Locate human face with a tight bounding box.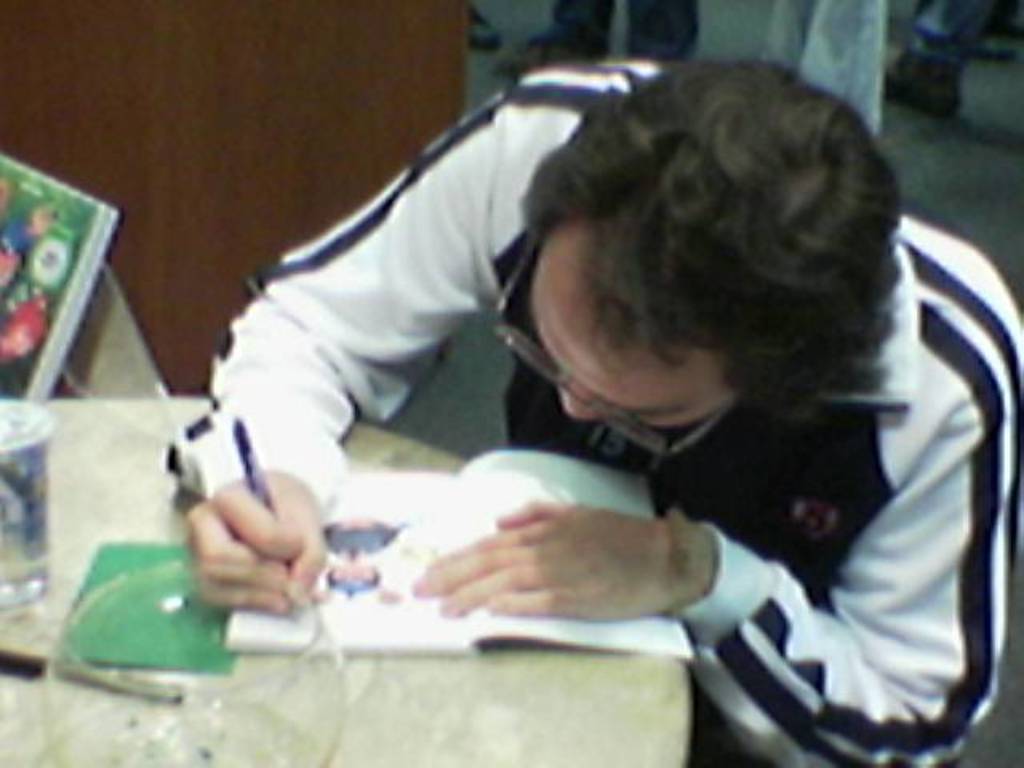
(534, 226, 733, 419).
